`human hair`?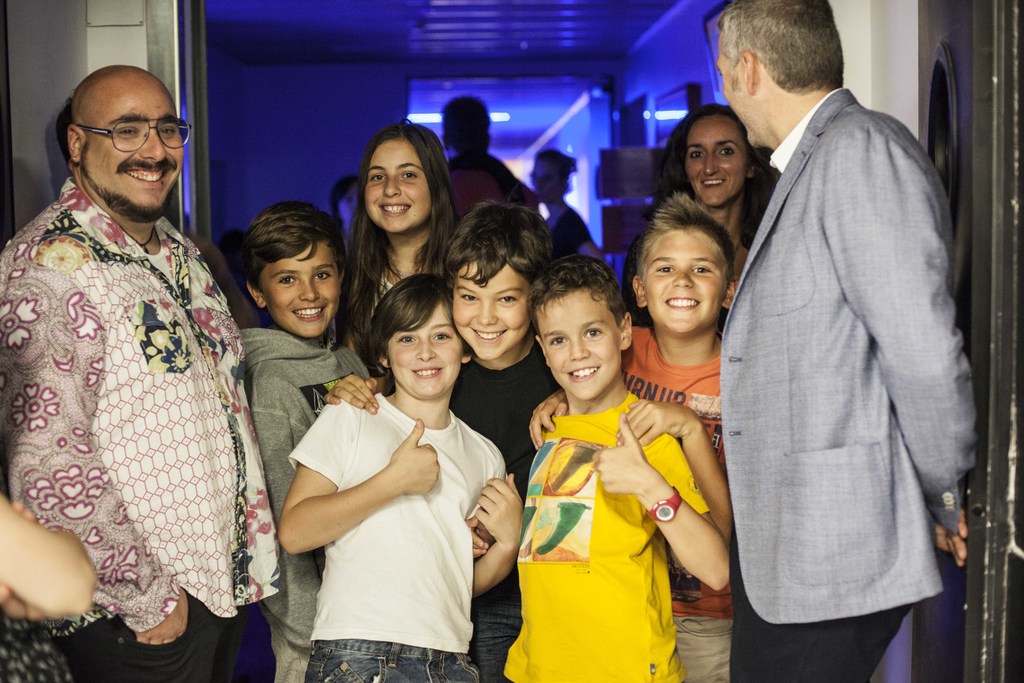
724, 15, 851, 106
